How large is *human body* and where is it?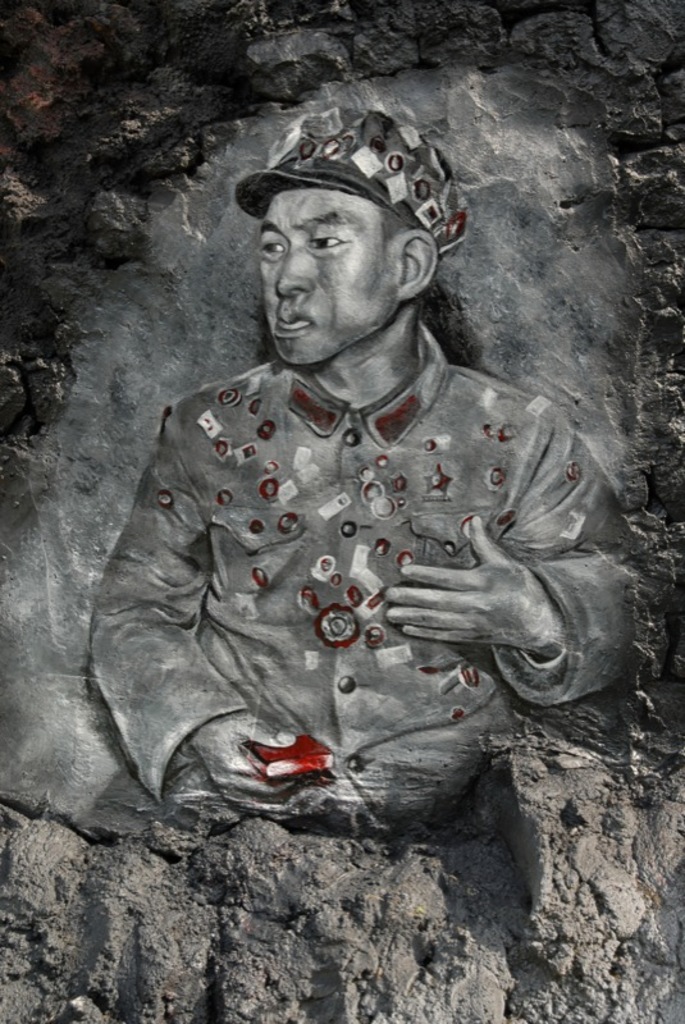
Bounding box: [51, 170, 649, 902].
